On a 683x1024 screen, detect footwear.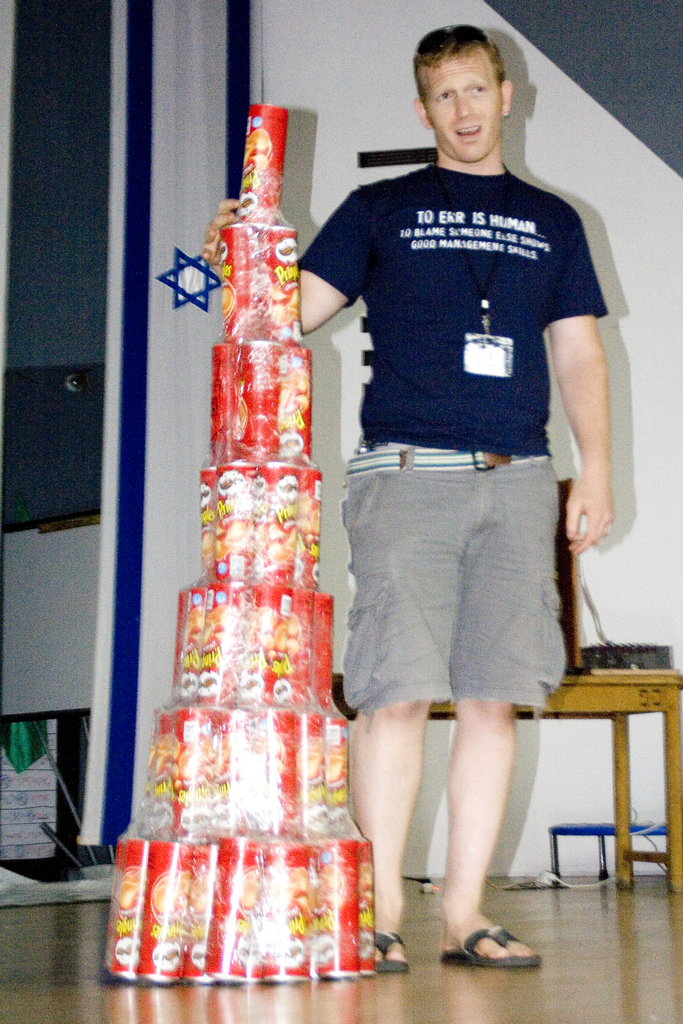
{"left": 373, "top": 931, "right": 414, "bottom": 979}.
